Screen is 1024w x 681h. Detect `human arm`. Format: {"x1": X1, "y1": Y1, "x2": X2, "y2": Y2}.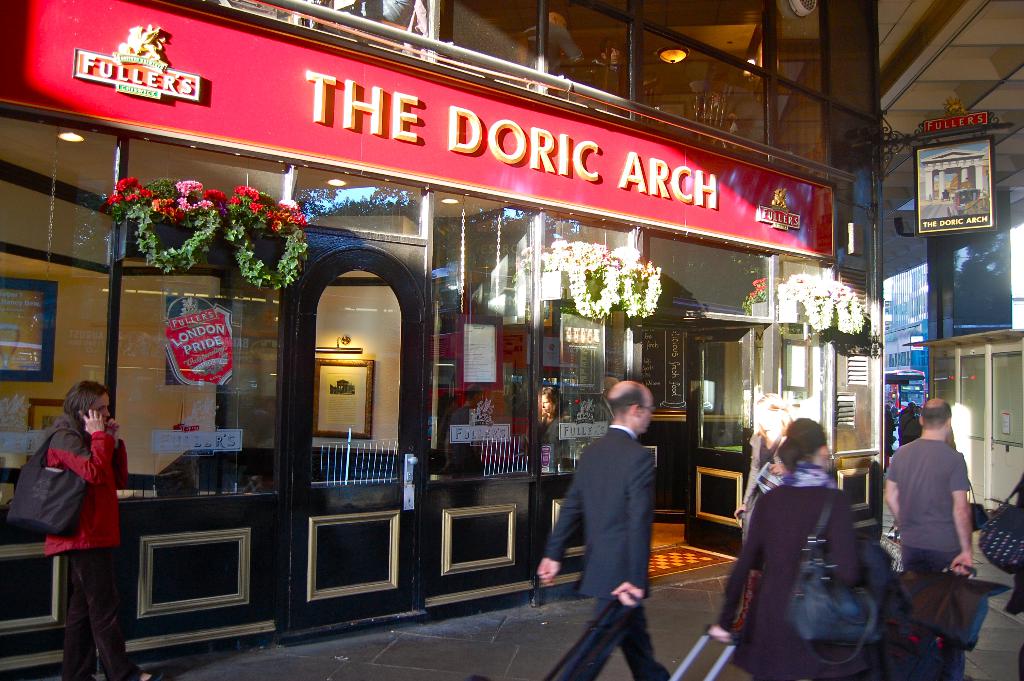
{"x1": 766, "y1": 461, "x2": 792, "y2": 477}.
